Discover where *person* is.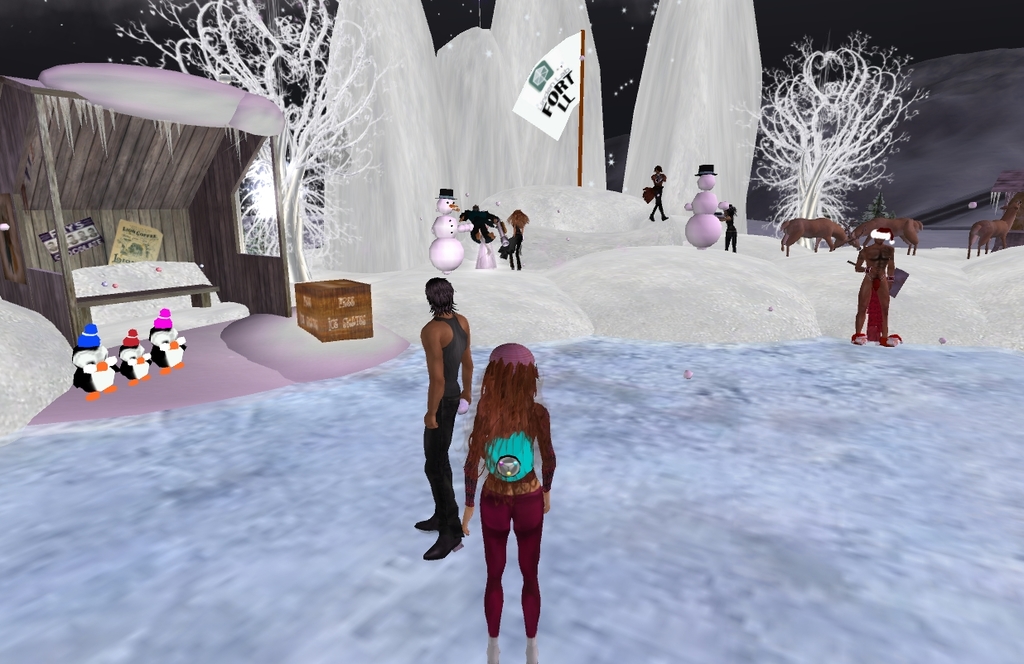
Discovered at left=851, top=224, right=902, bottom=348.
